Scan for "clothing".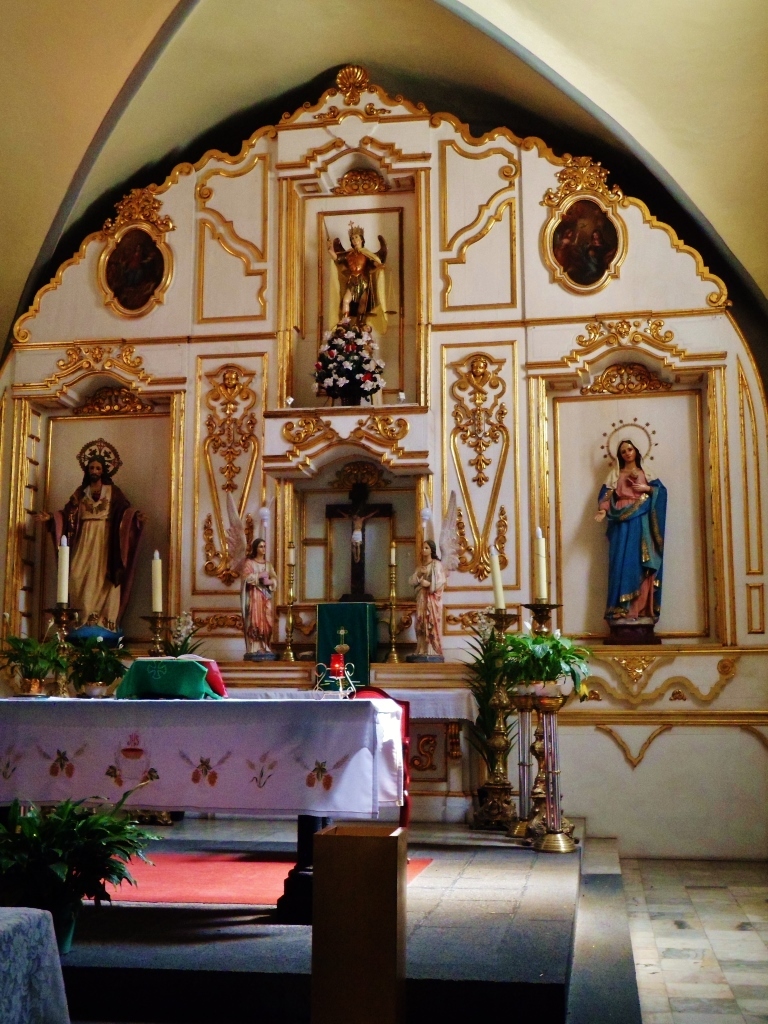
Scan result: [left=50, top=481, right=140, bottom=632].
